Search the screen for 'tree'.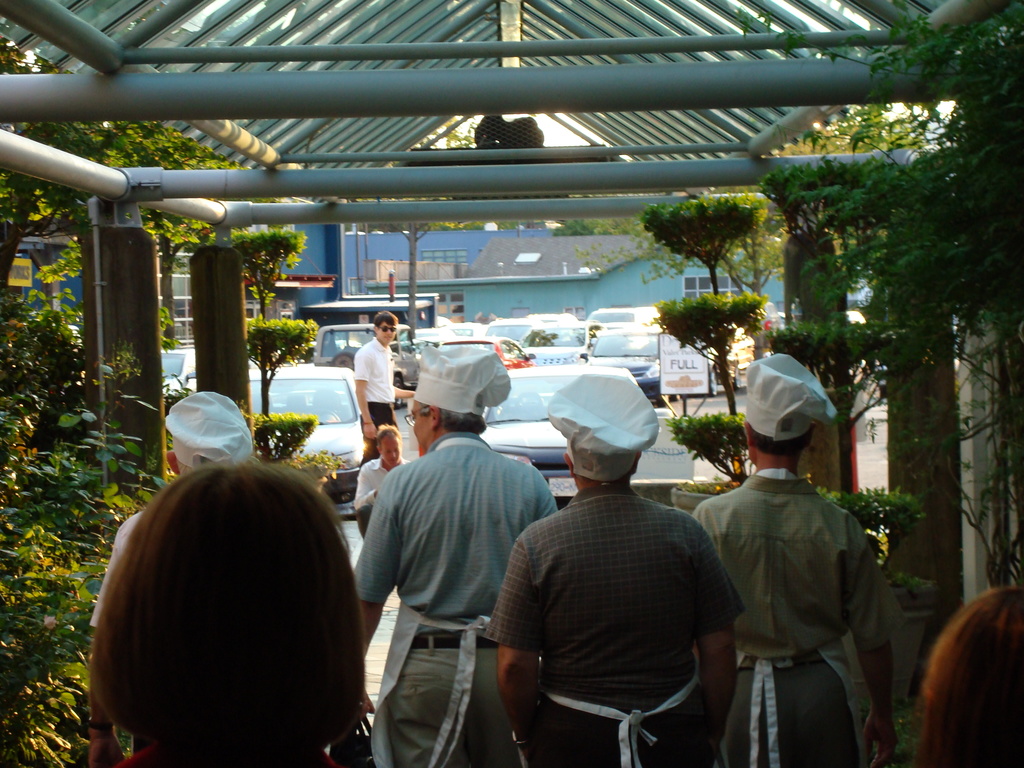
Found at (371, 219, 643, 236).
